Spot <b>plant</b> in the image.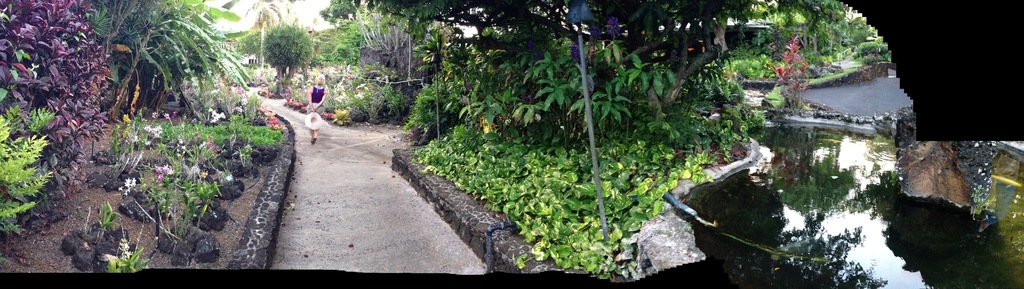
<b>plant</b> found at locate(792, 47, 832, 83).
